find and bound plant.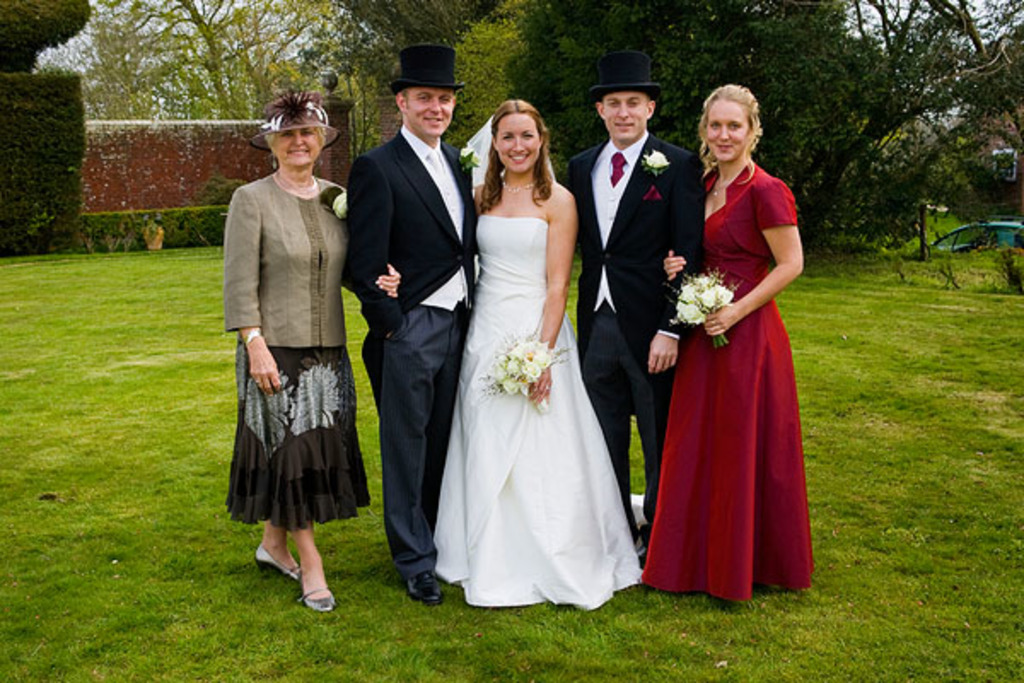
Bound: l=928, t=248, r=966, b=292.
